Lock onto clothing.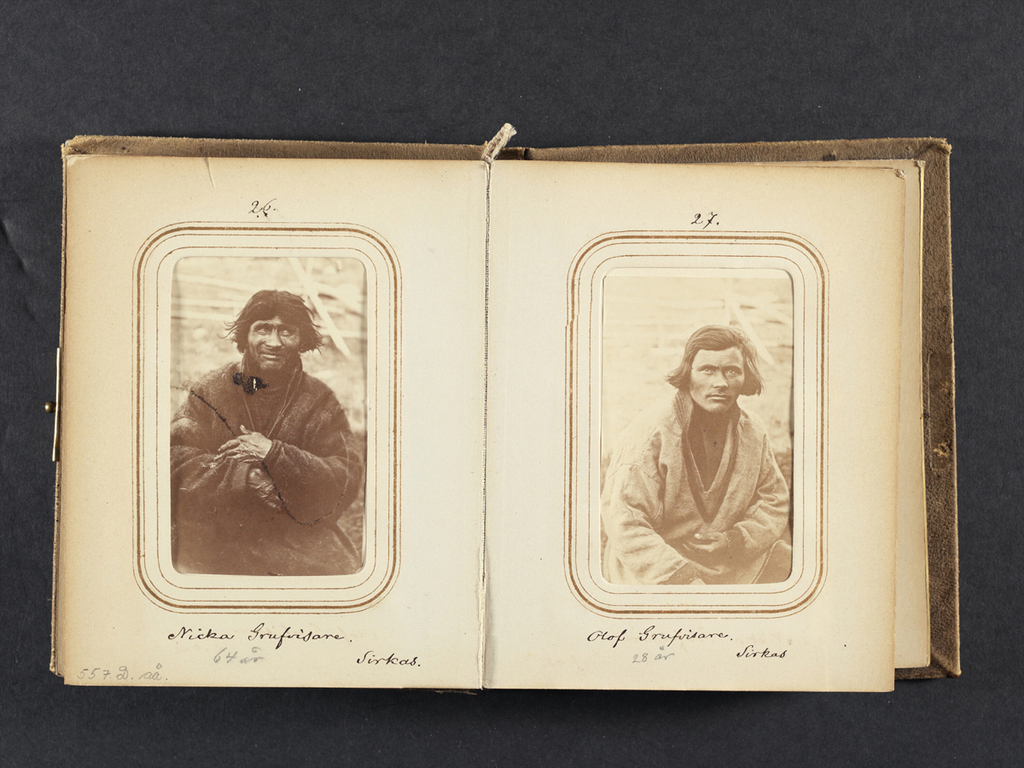
Locked: rect(165, 310, 353, 574).
